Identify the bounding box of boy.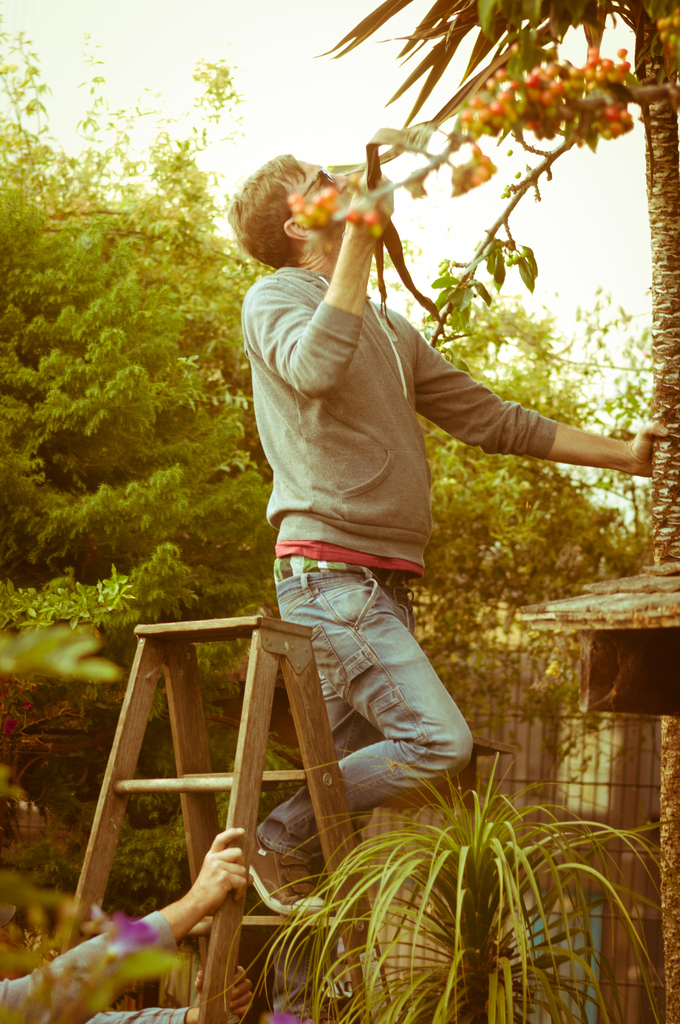
detection(224, 147, 668, 920).
